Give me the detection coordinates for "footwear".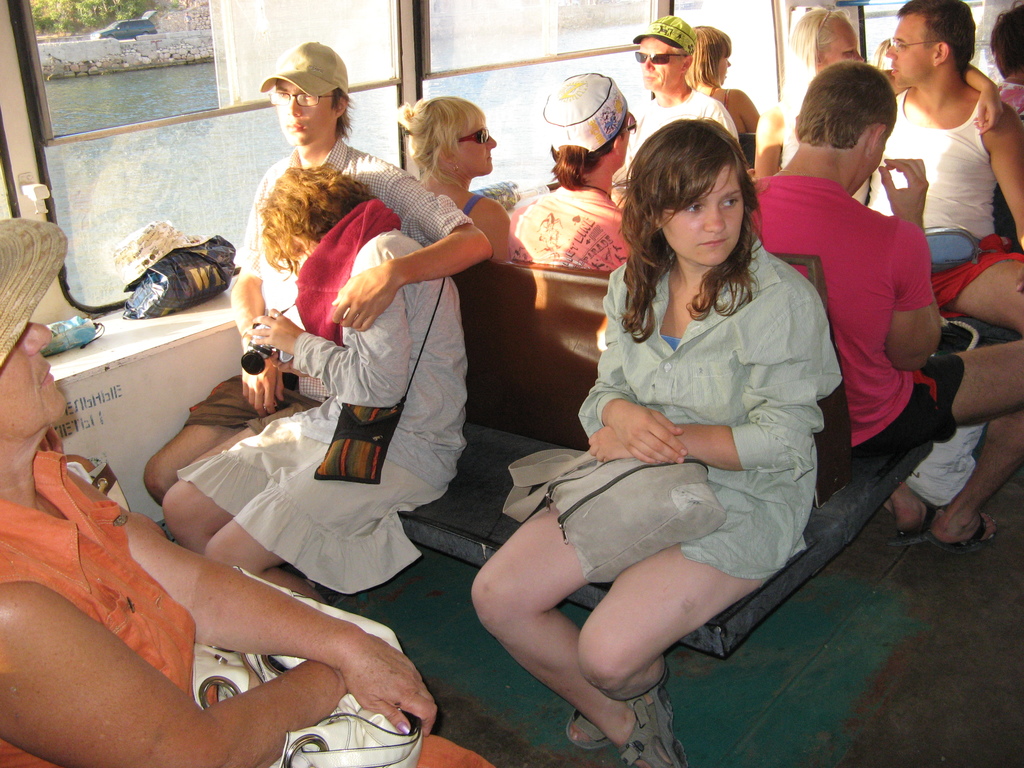
559, 705, 617, 750.
